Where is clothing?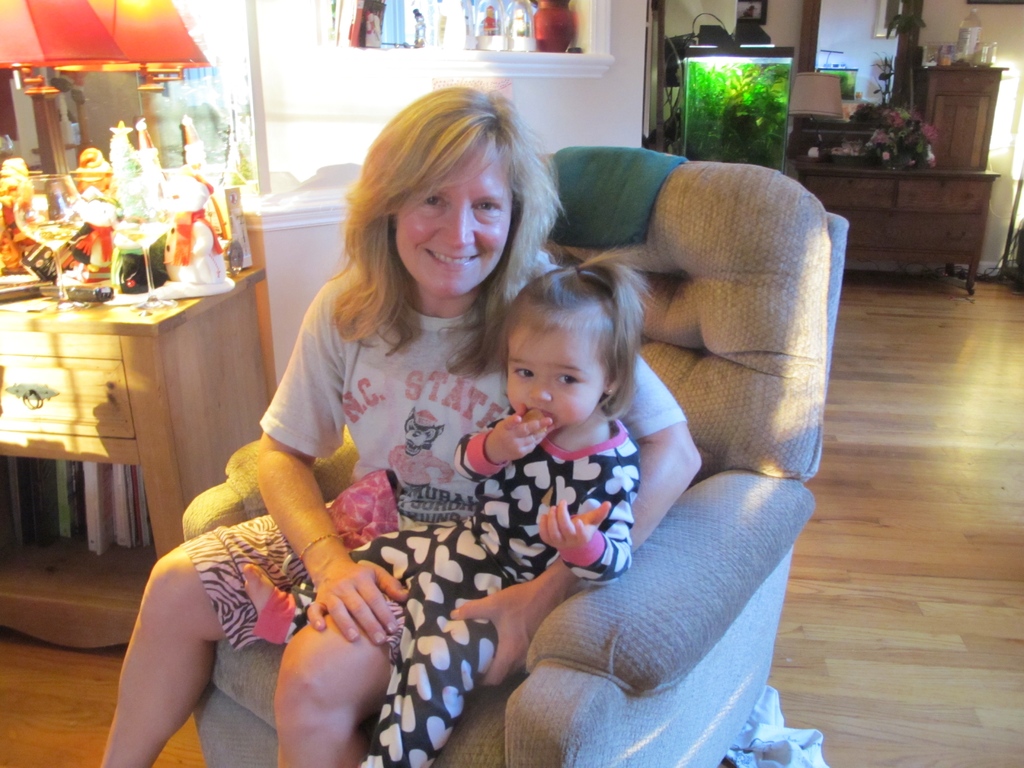
(left=450, top=408, right=636, bottom=589).
